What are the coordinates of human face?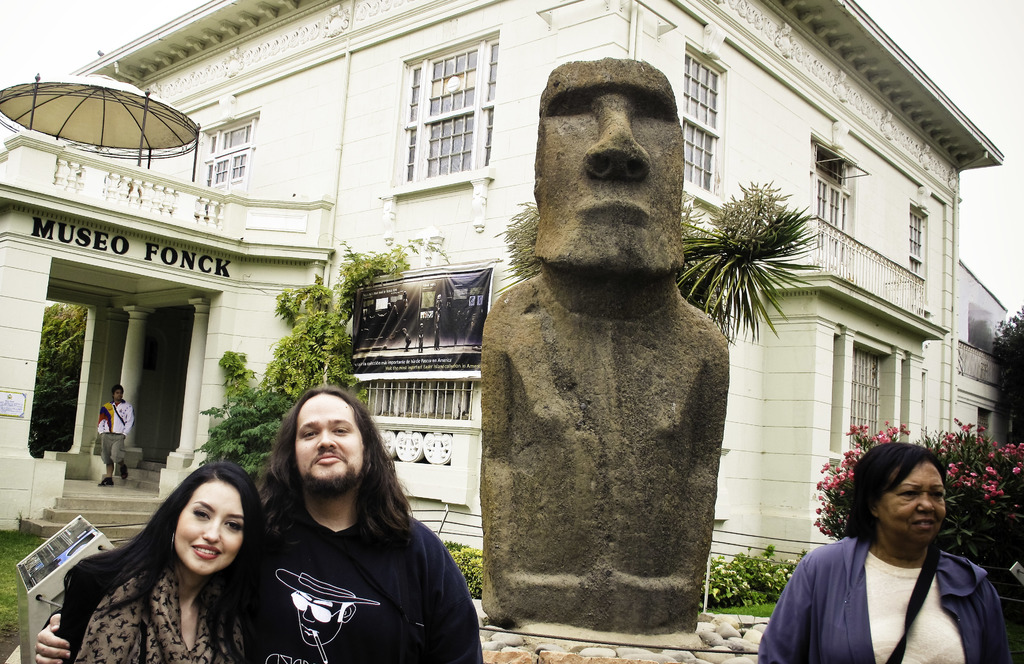
region(538, 57, 685, 279).
